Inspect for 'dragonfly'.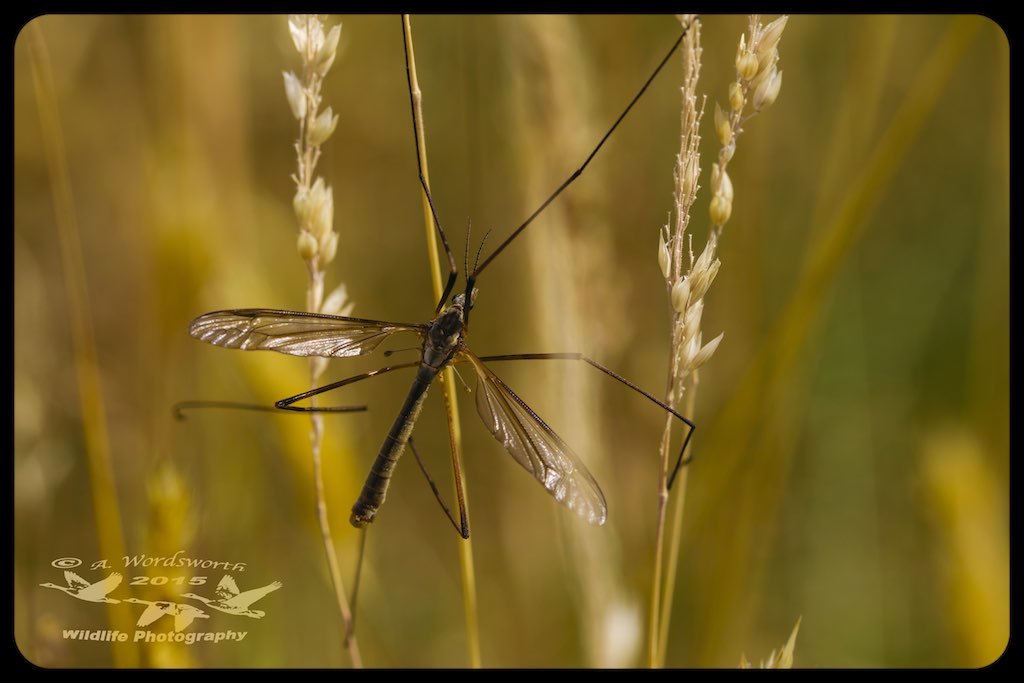
Inspection: [left=187, top=211, right=610, bottom=531].
